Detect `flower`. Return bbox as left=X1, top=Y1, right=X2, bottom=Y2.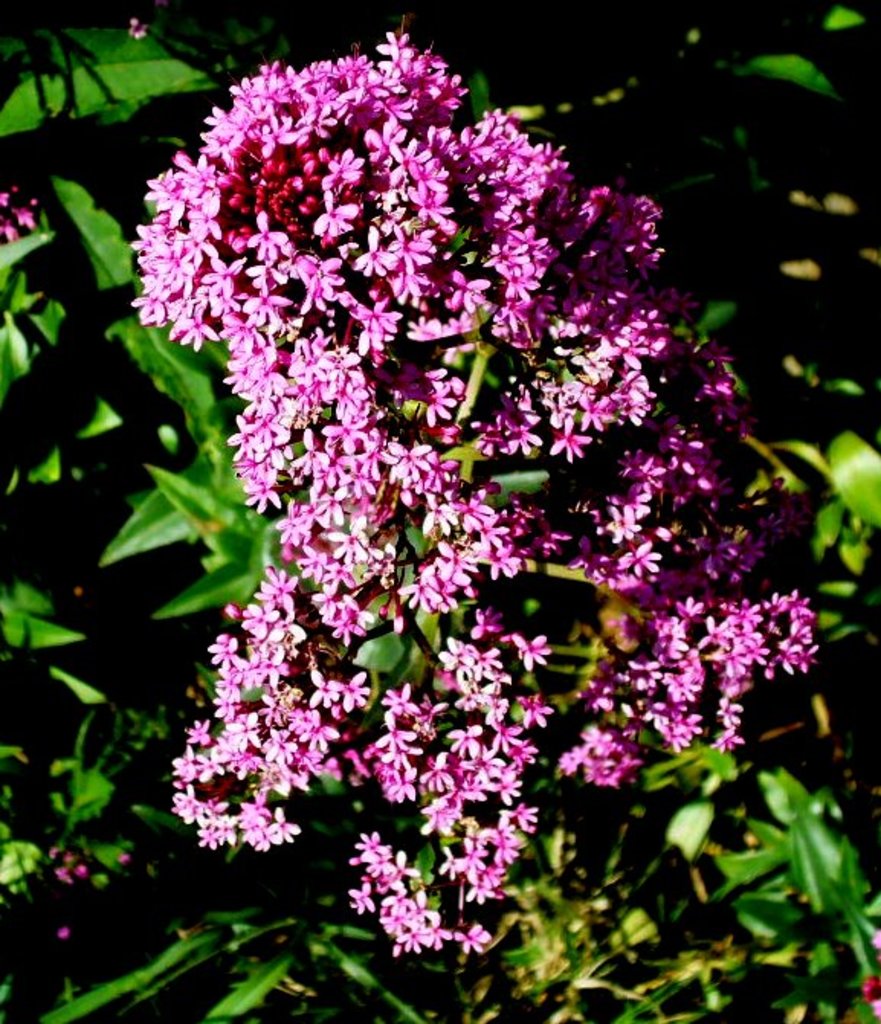
left=854, top=972, right=879, bottom=1018.
